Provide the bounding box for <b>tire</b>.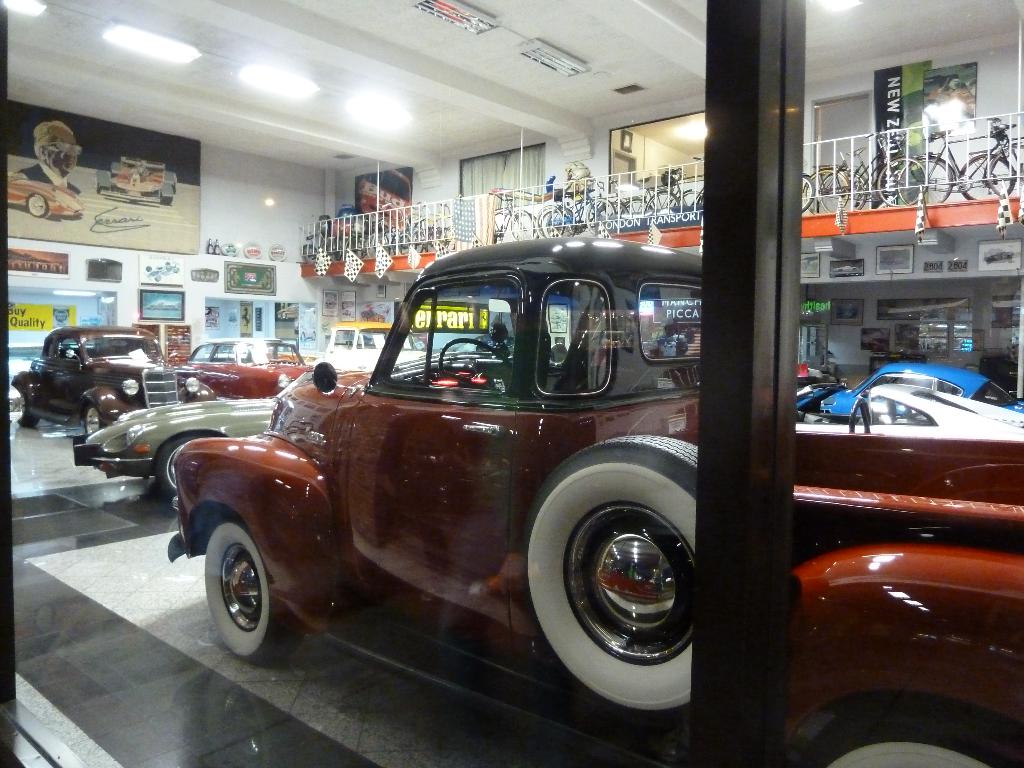
bbox=[157, 436, 197, 496].
